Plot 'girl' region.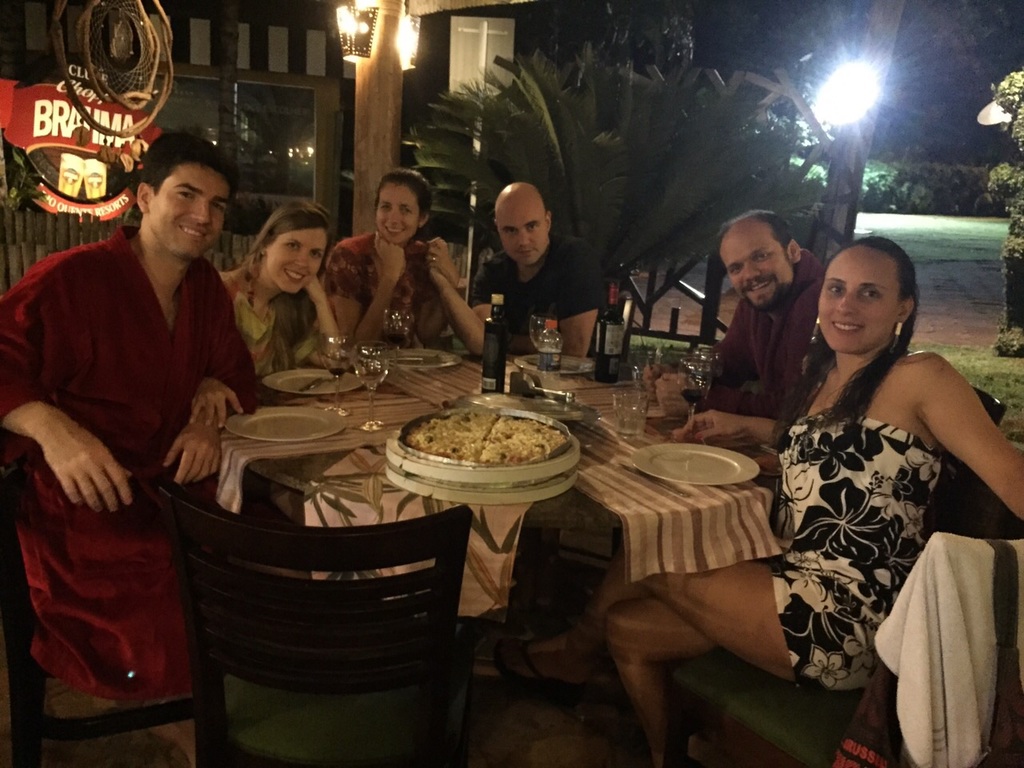
Plotted at [214, 202, 346, 378].
